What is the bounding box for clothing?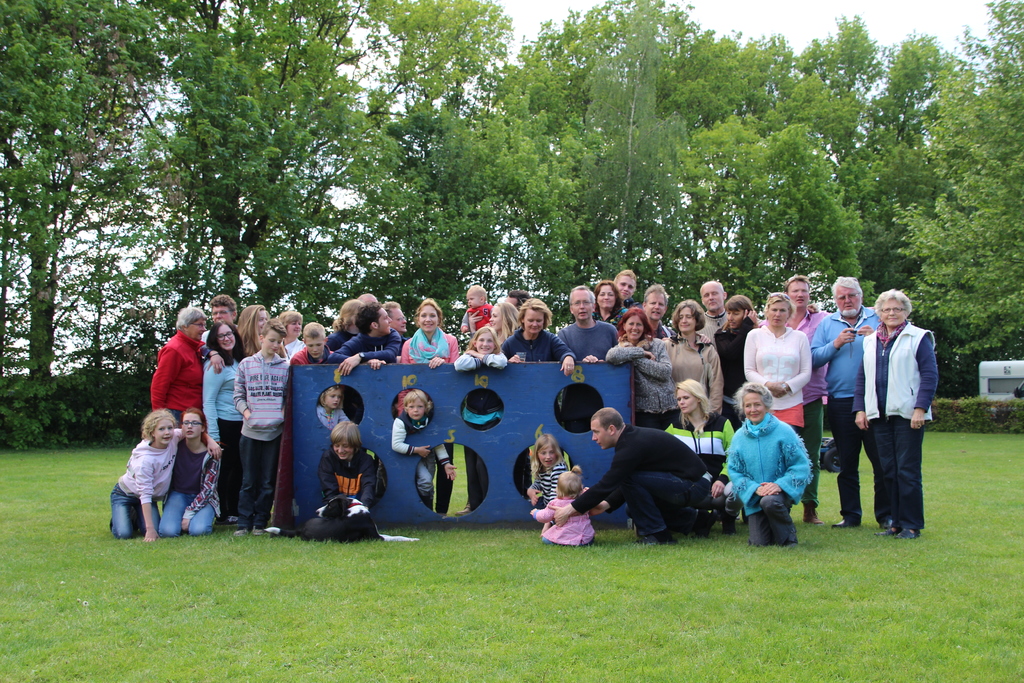
select_region(597, 334, 677, 425).
